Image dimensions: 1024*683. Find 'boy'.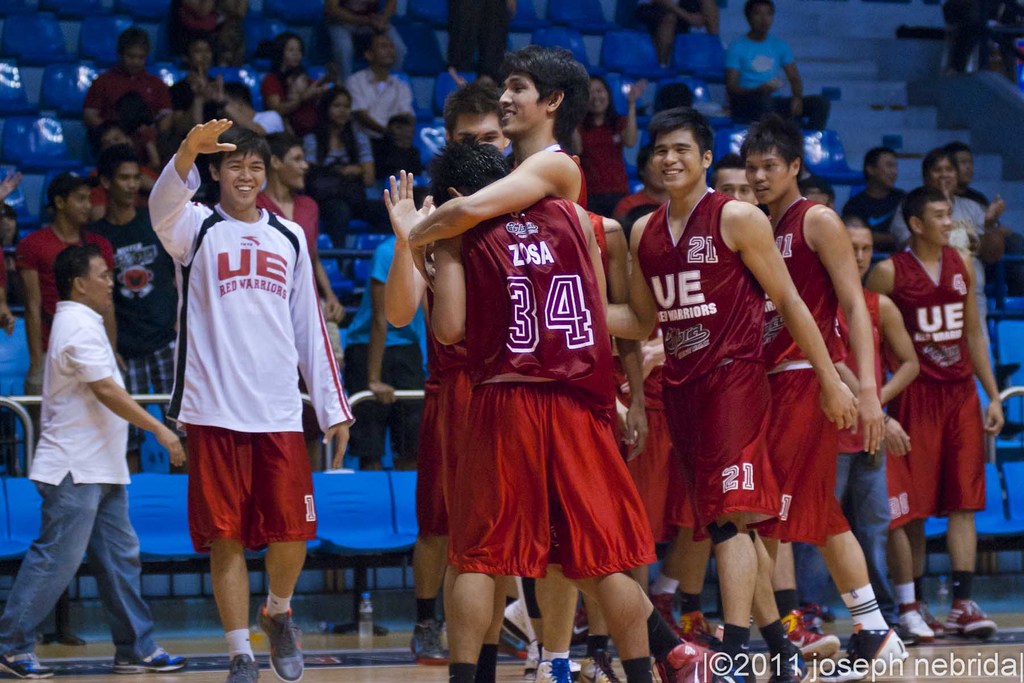
pyautogui.locateOnScreen(93, 147, 192, 475).
